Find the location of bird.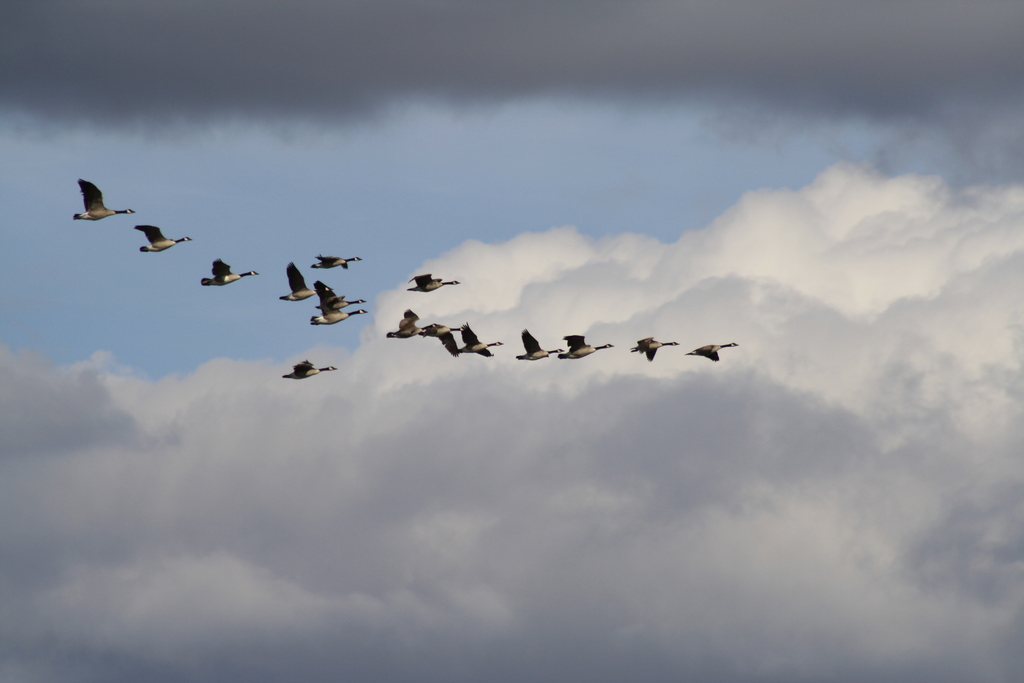
Location: (401,267,460,293).
